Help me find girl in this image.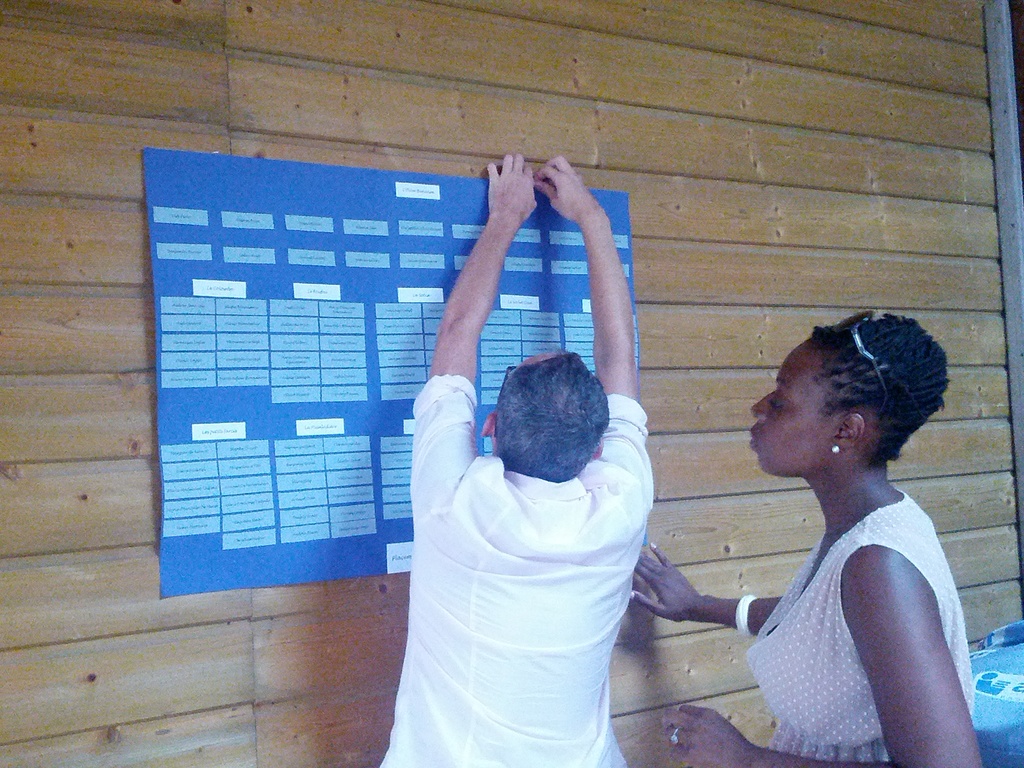
Found it: 634:318:989:767.
